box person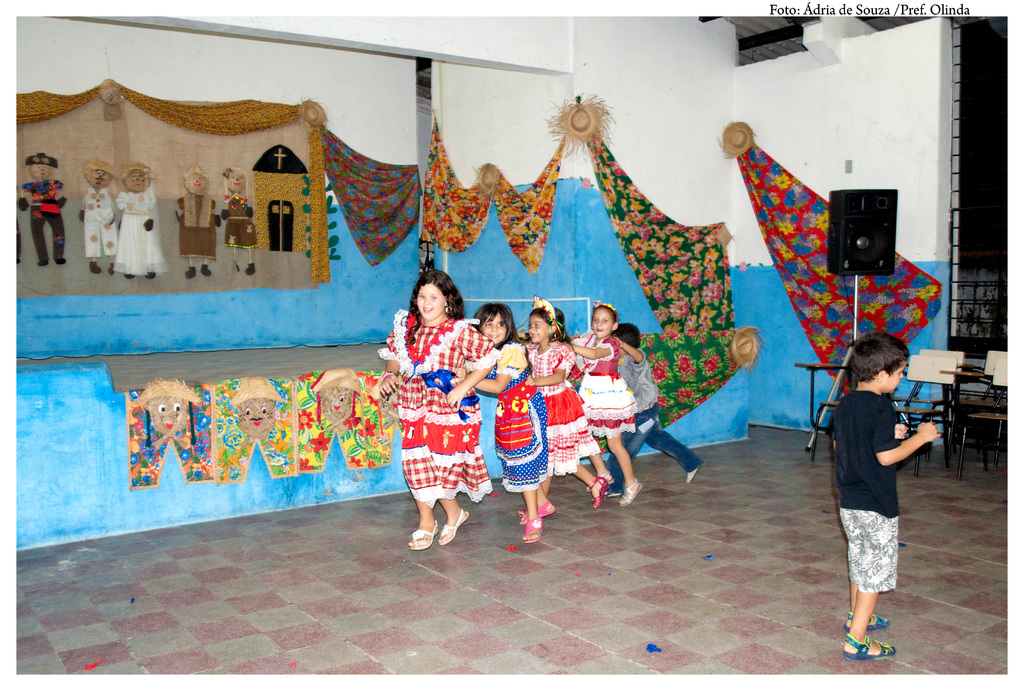
x1=607, y1=322, x2=703, y2=498
